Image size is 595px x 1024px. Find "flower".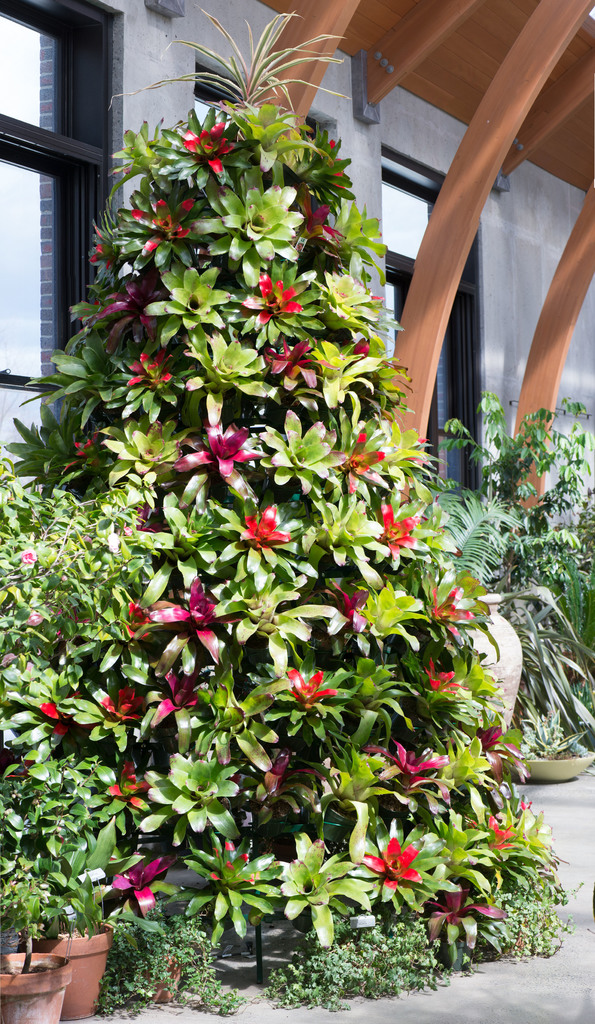
(240,269,305,330).
